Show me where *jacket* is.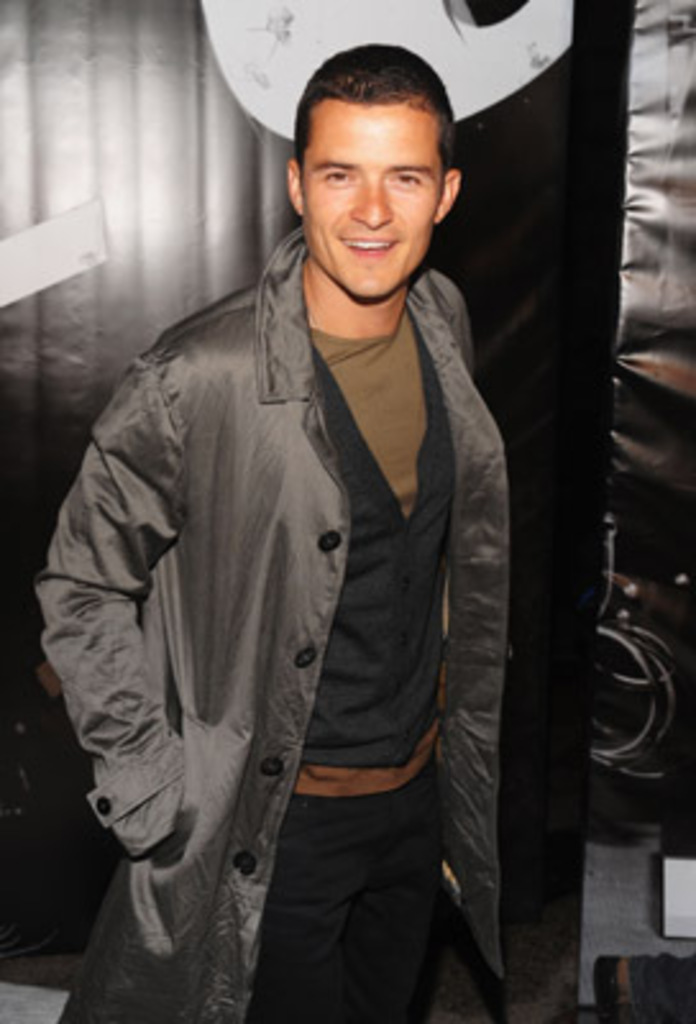
*jacket* is at [28,205,512,893].
